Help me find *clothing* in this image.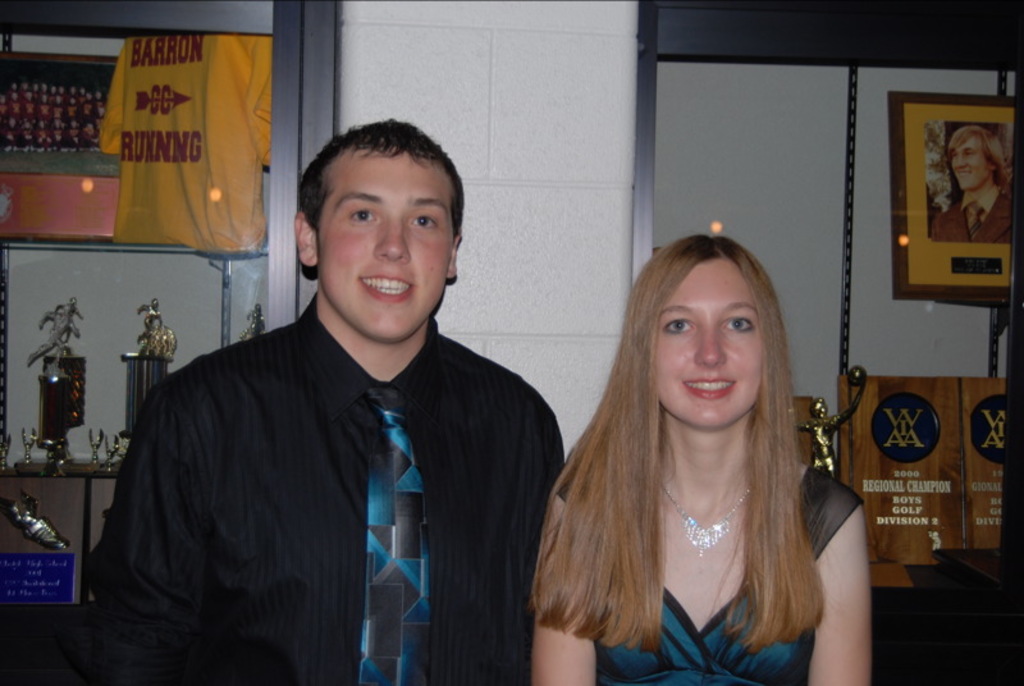
Found it: 932/205/1023/250.
